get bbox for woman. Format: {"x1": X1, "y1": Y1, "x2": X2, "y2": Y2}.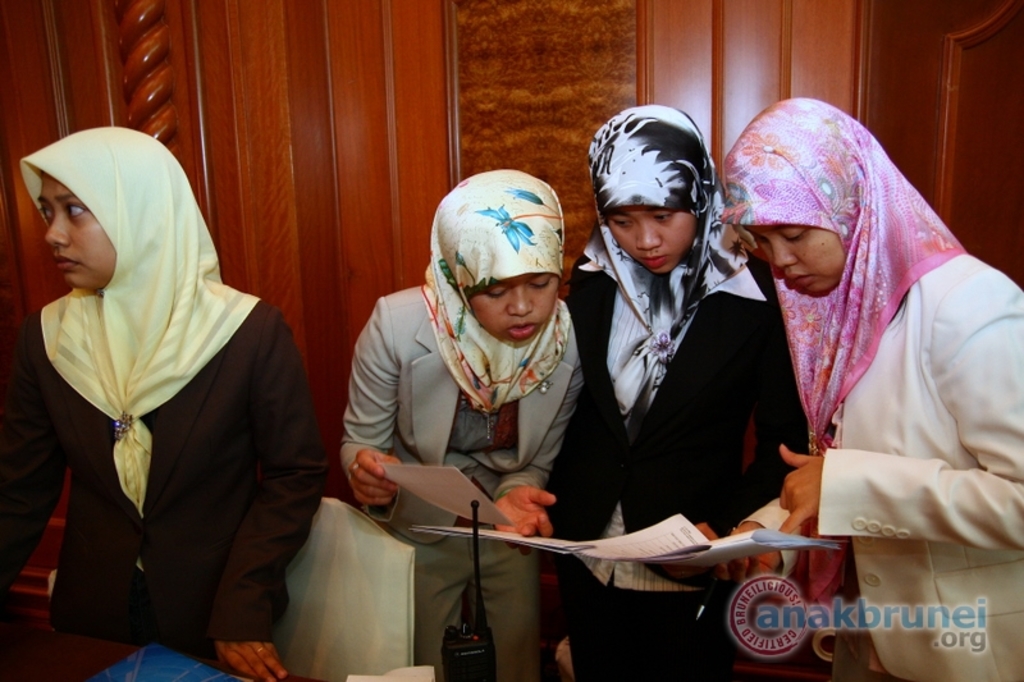
{"x1": 338, "y1": 169, "x2": 584, "y2": 681}.
